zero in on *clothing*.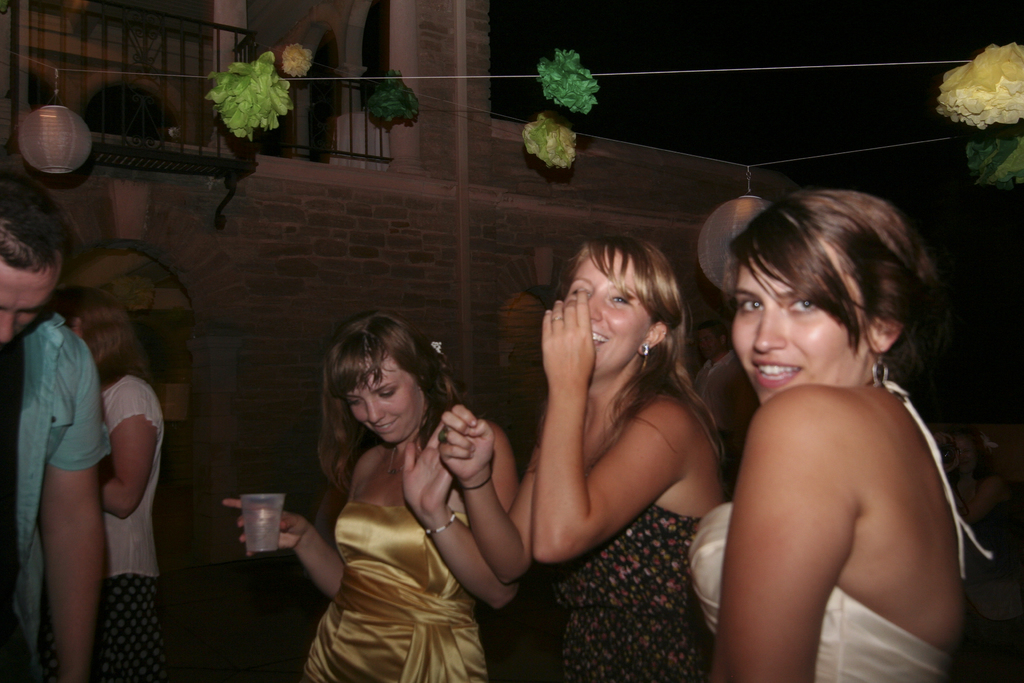
Zeroed in: {"x1": 102, "y1": 569, "x2": 161, "y2": 682}.
